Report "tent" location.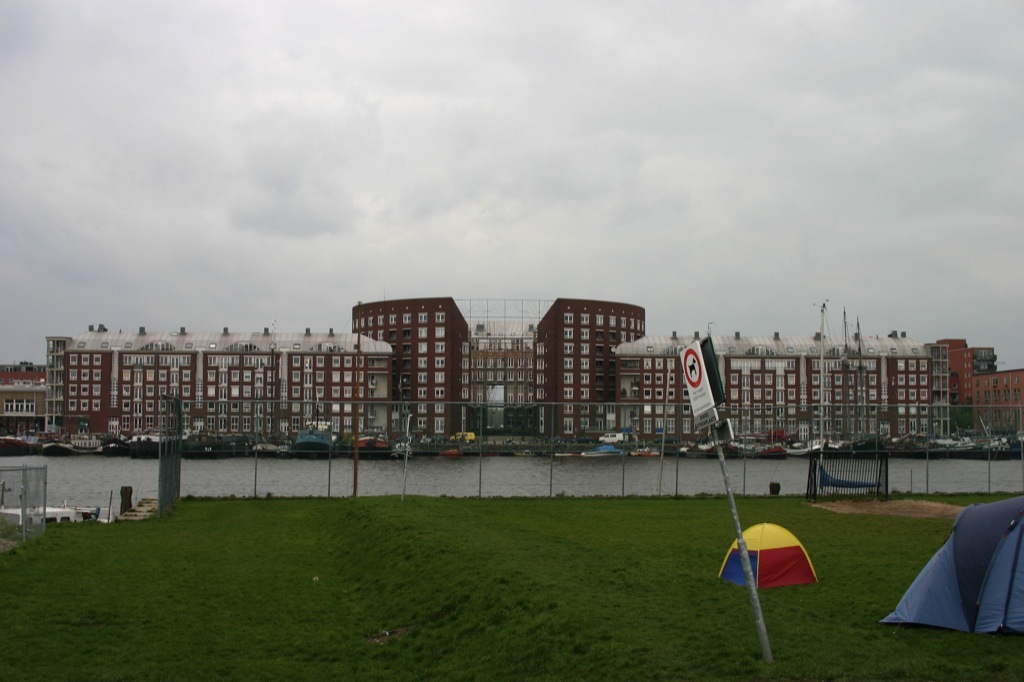
Report: 700:514:818:608.
